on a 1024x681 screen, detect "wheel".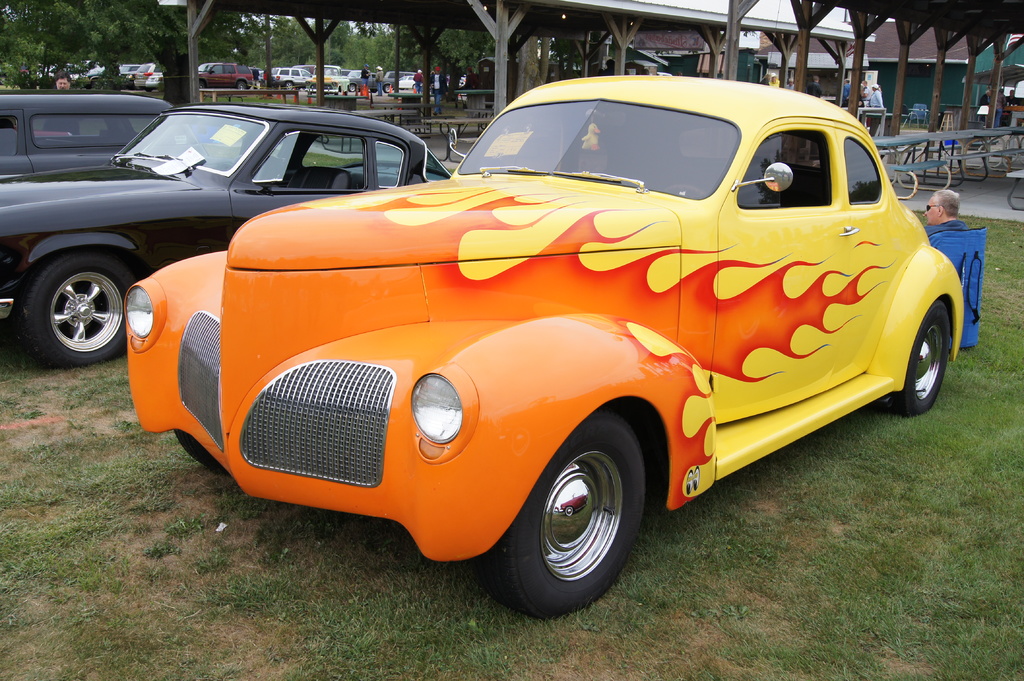
left=200, top=81, right=205, bottom=88.
